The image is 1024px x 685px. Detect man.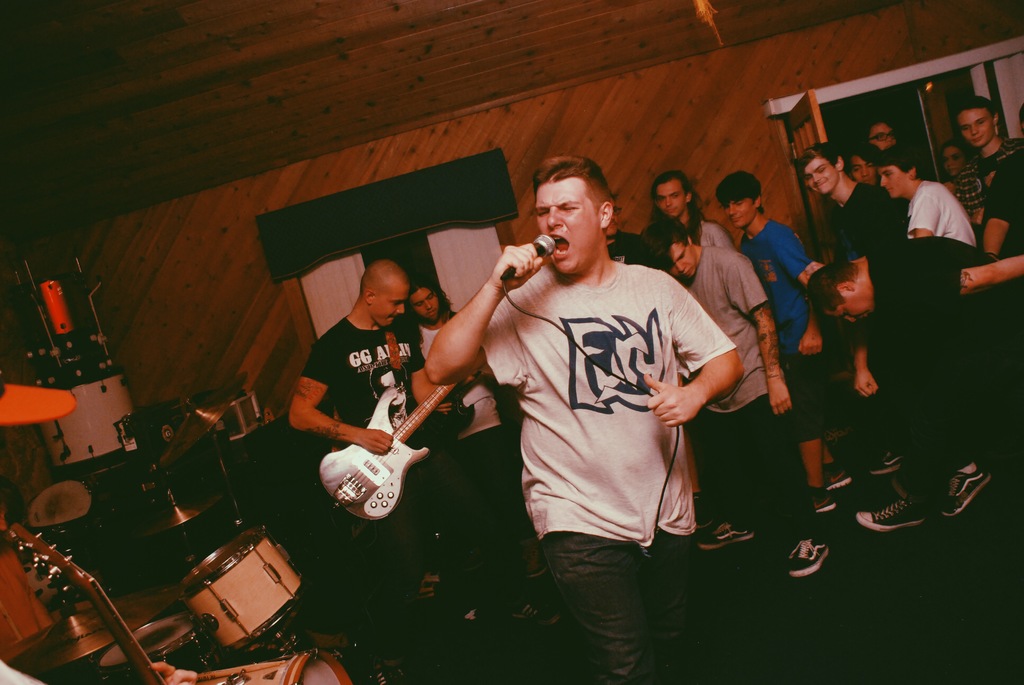
Detection: (789,139,995,527).
